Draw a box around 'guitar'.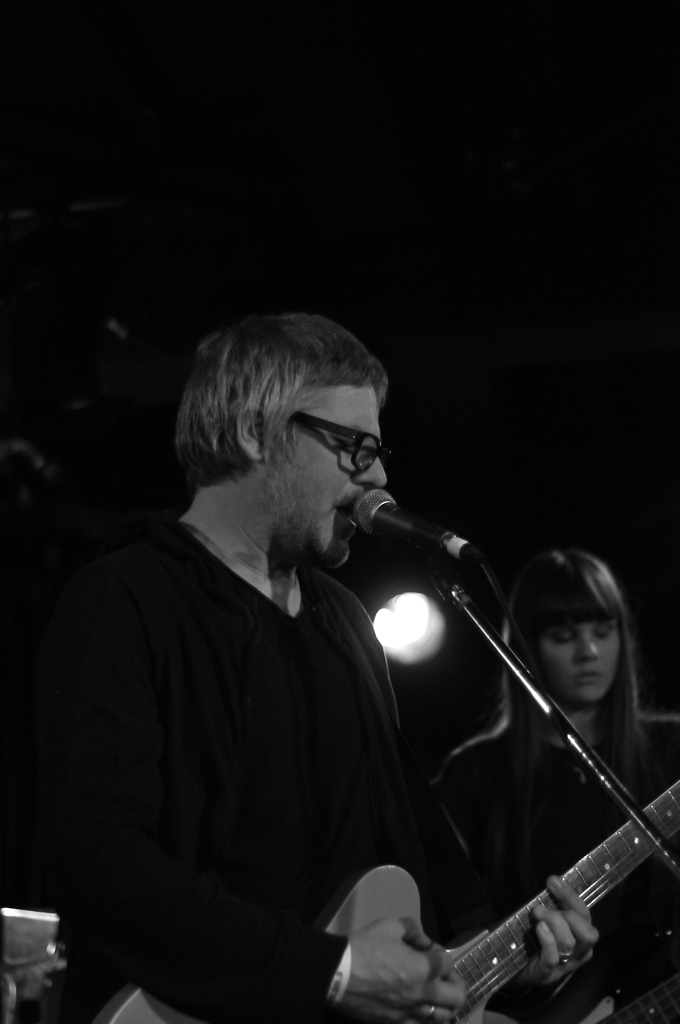
select_region(103, 814, 674, 1023).
